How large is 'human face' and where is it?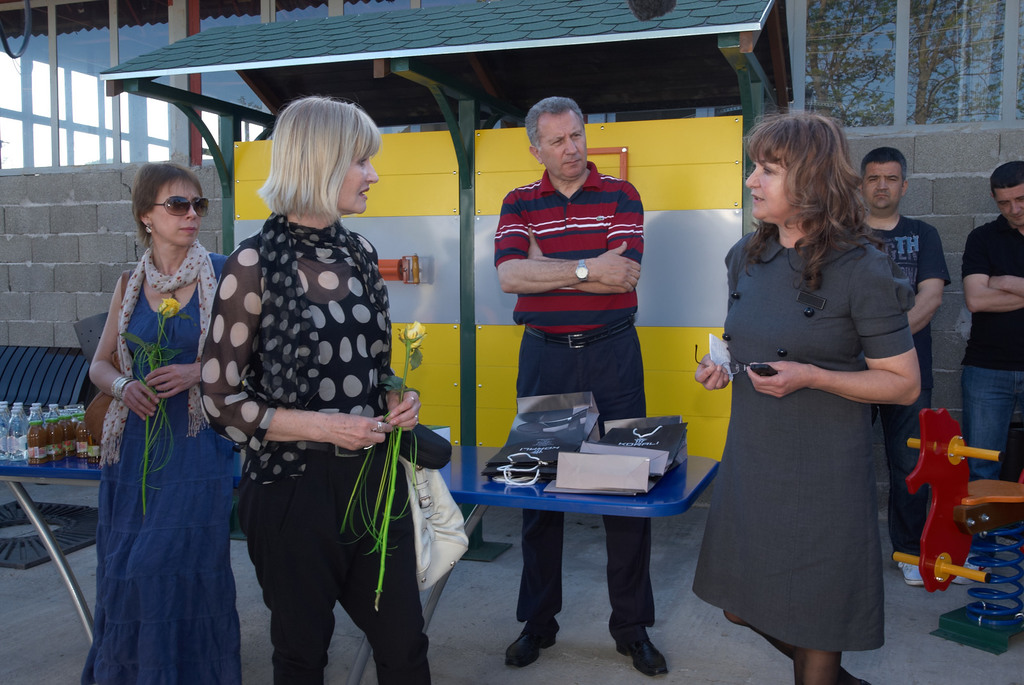
Bounding box: rect(145, 168, 222, 249).
